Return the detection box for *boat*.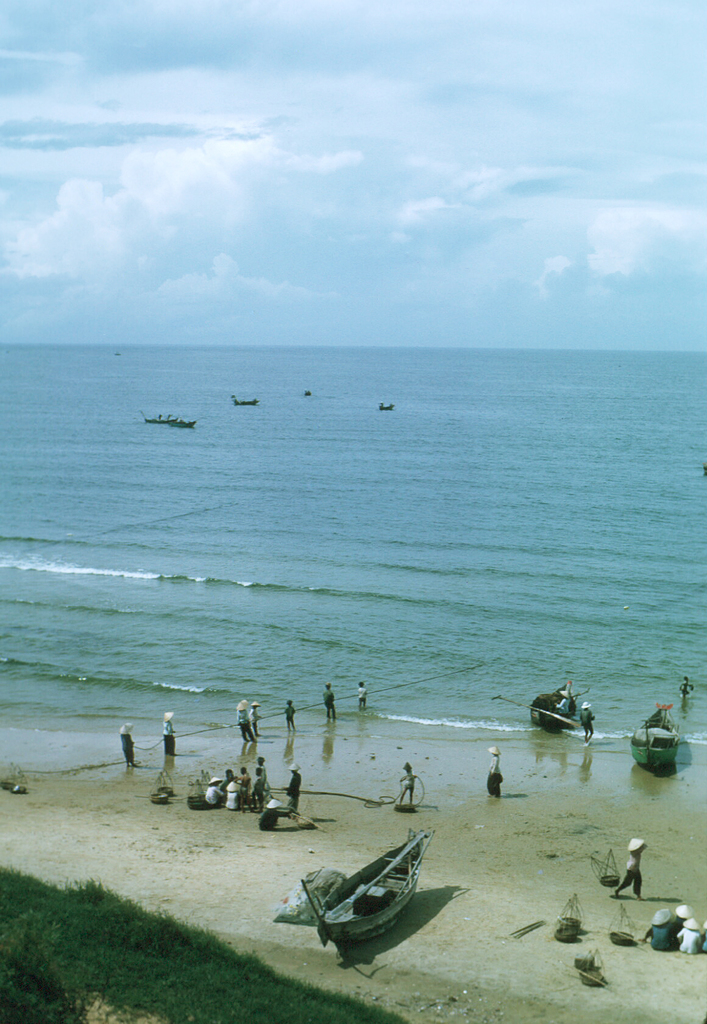
(left=630, top=701, right=695, bottom=778).
